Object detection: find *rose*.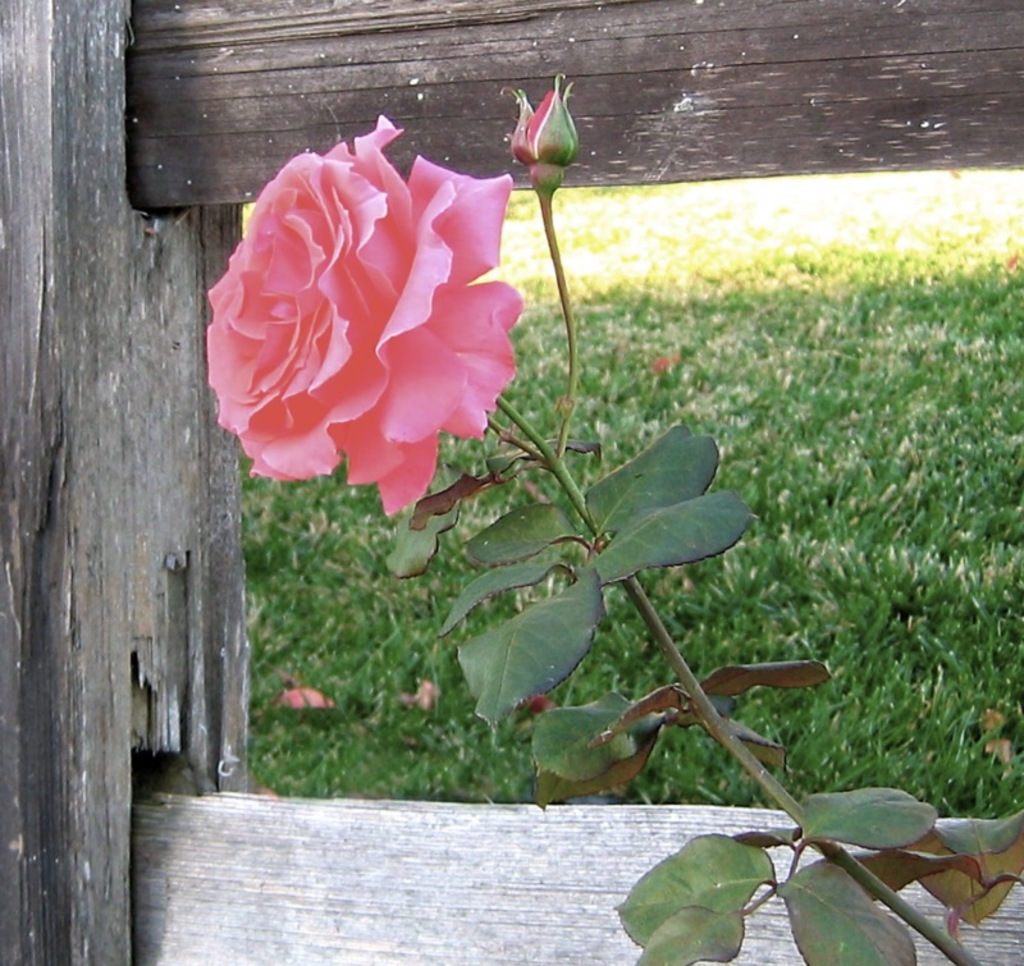
200,106,531,521.
